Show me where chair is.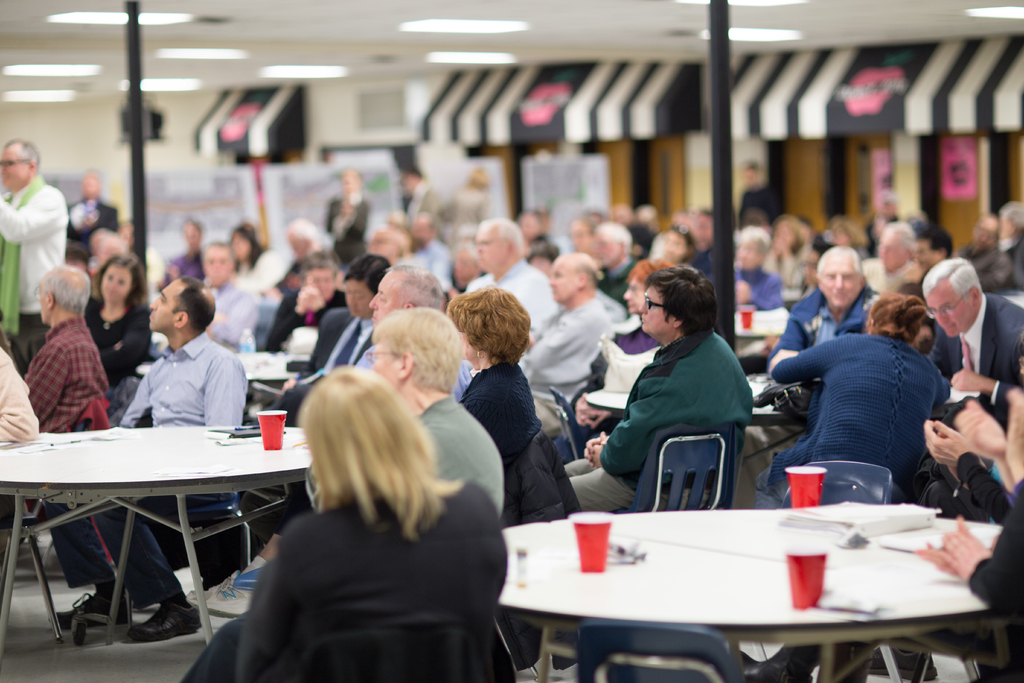
chair is at detection(750, 462, 897, 682).
